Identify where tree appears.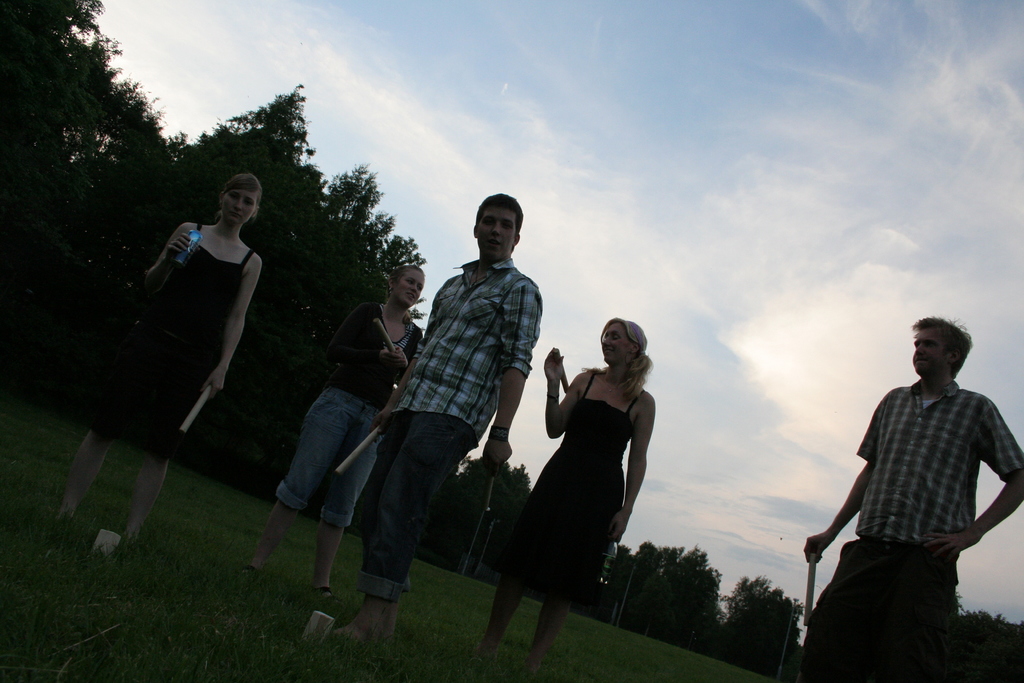
Appears at x1=948, y1=597, x2=1023, y2=682.
